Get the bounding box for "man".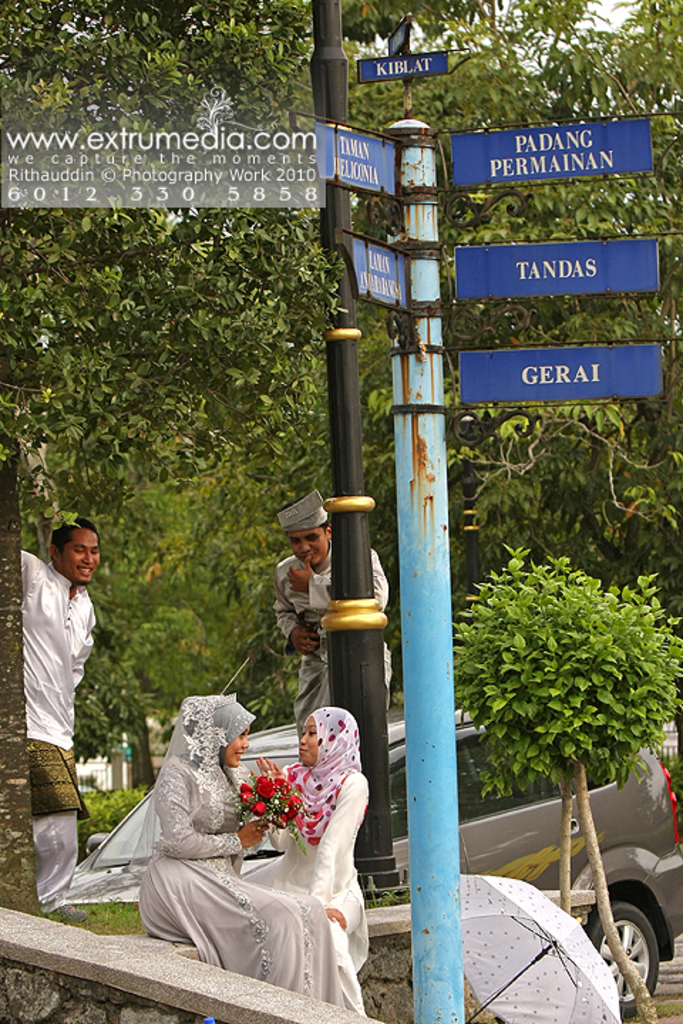
(left=272, top=486, right=393, bottom=731).
